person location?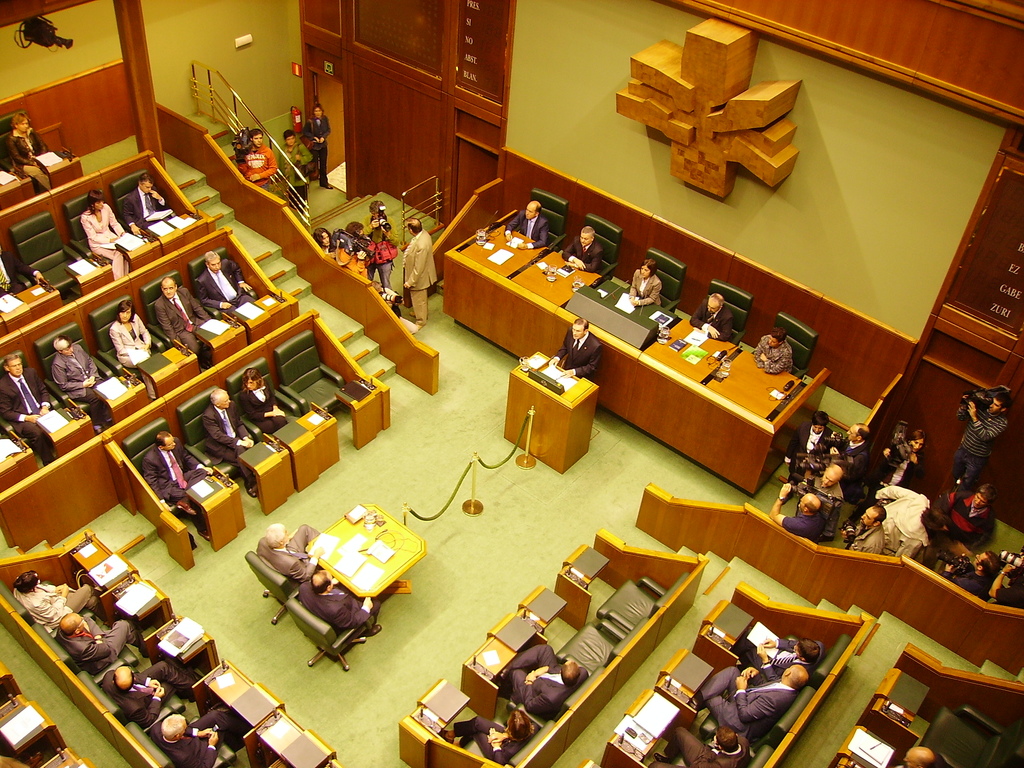
bbox(309, 224, 333, 248)
